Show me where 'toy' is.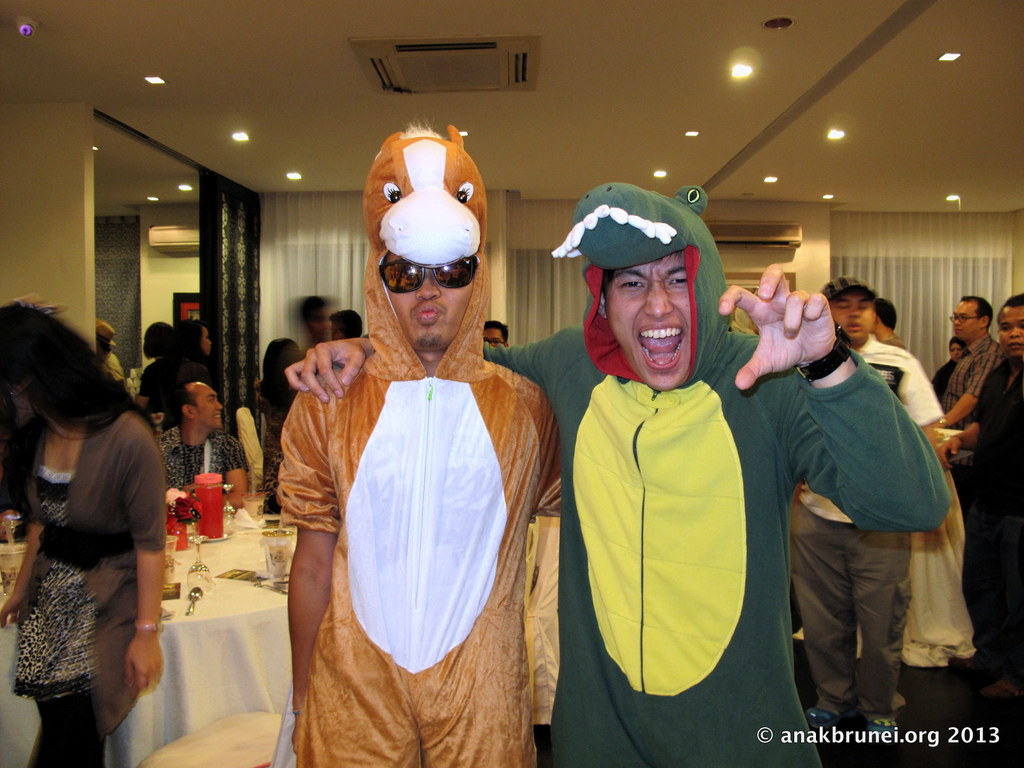
'toy' is at (280, 131, 564, 767).
